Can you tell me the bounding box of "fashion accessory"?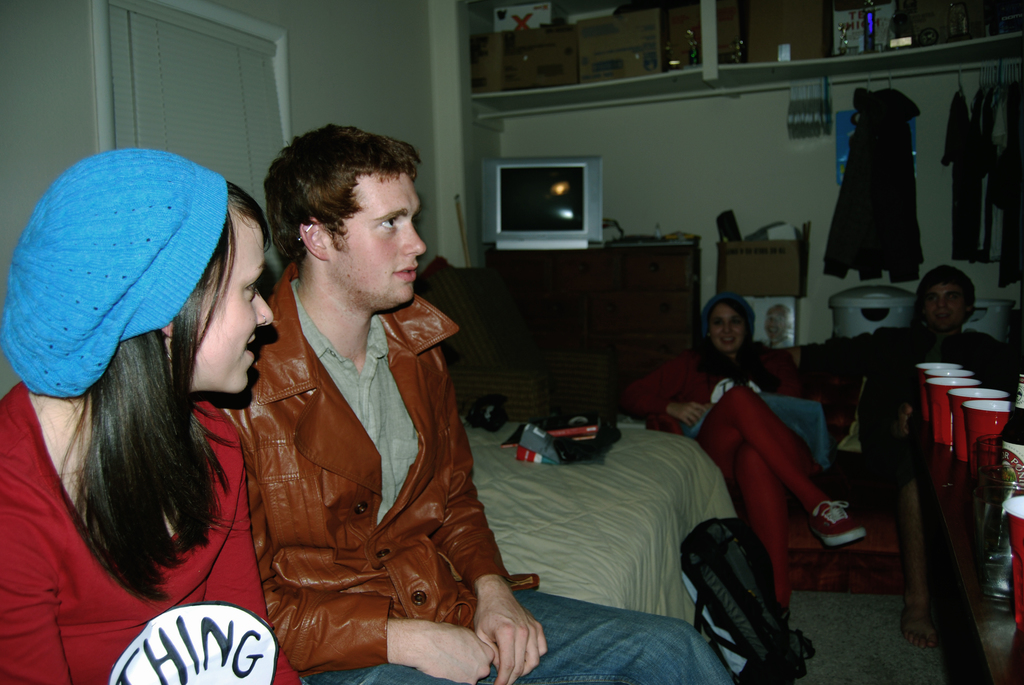
(x1=699, y1=290, x2=755, y2=337).
